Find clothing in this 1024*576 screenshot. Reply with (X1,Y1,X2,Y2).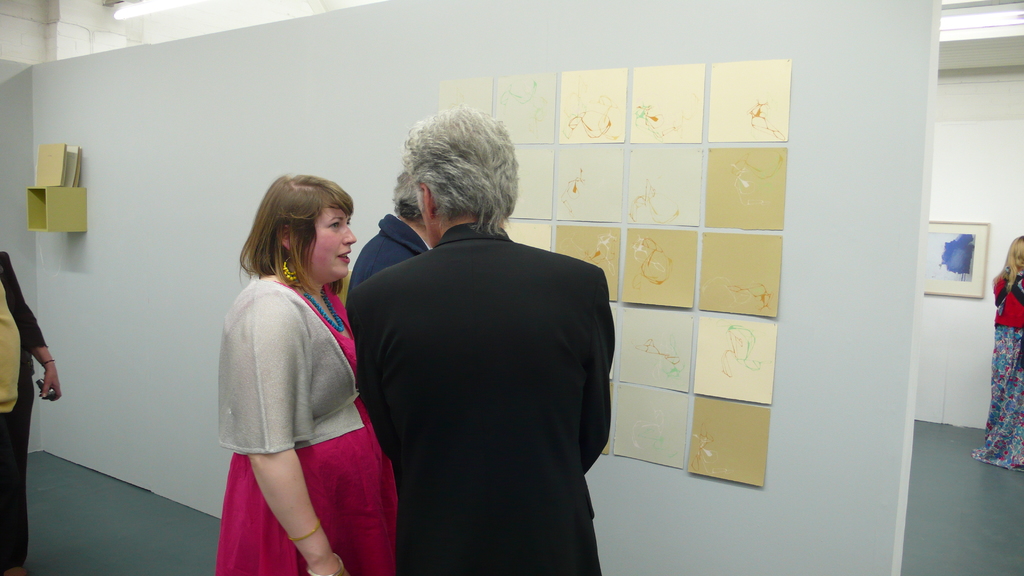
(349,213,620,573).
